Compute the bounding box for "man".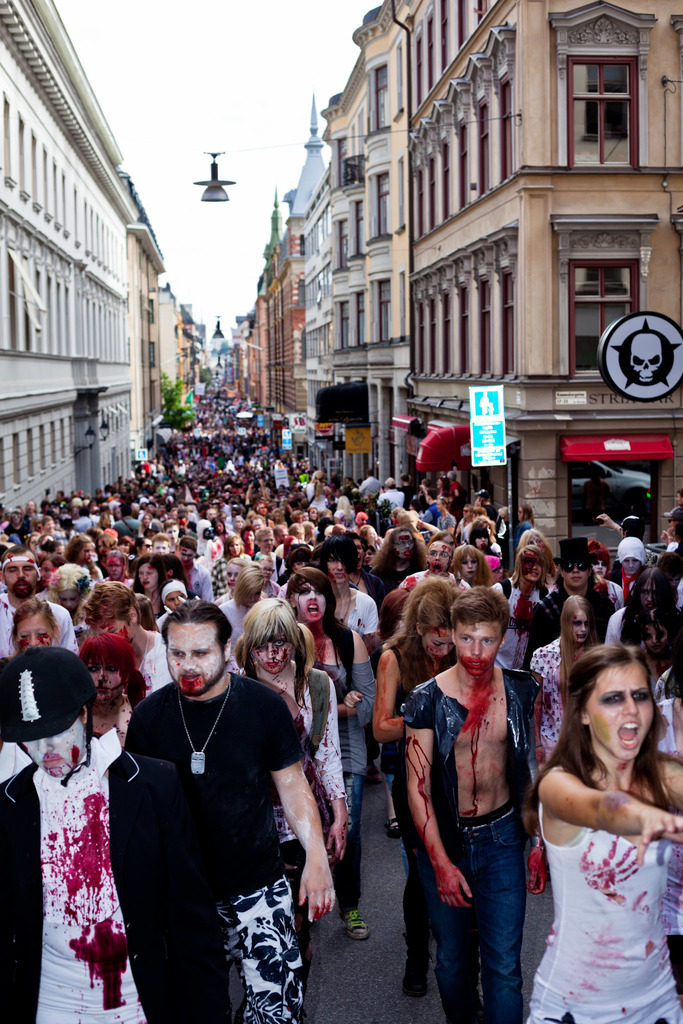
{"x1": 357, "y1": 470, "x2": 381, "y2": 496}.
